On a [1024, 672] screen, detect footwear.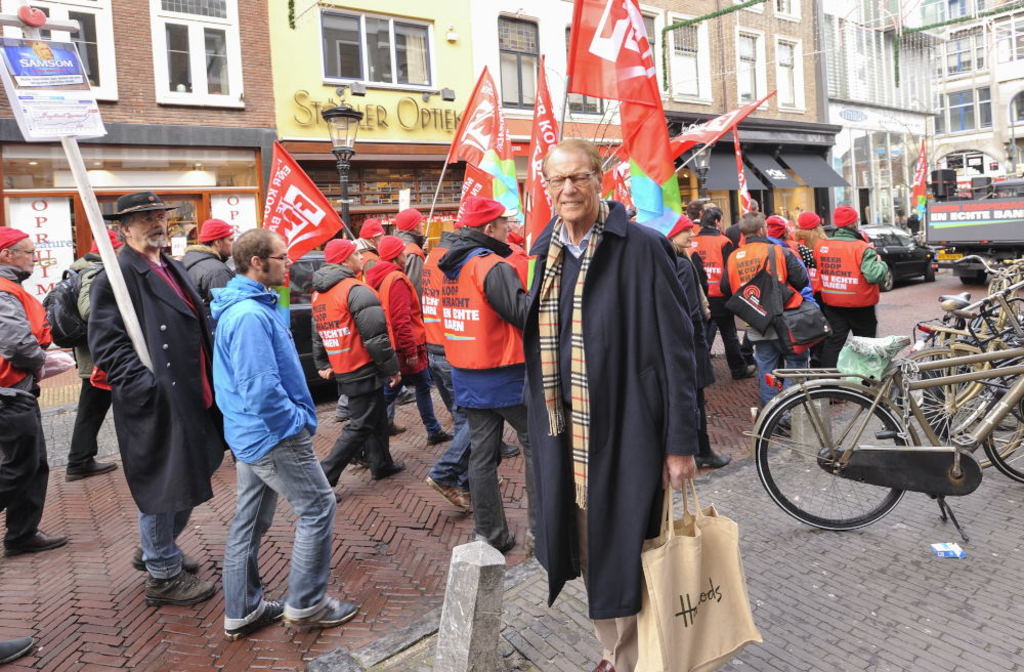
locate(387, 425, 406, 433).
